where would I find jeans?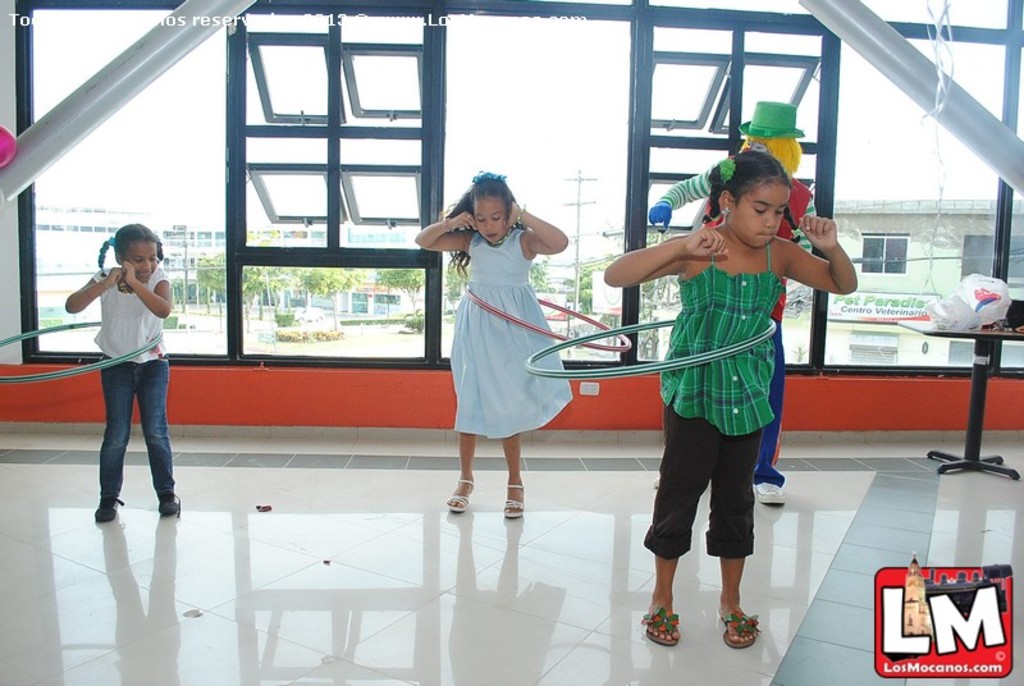
At detection(96, 355, 178, 498).
